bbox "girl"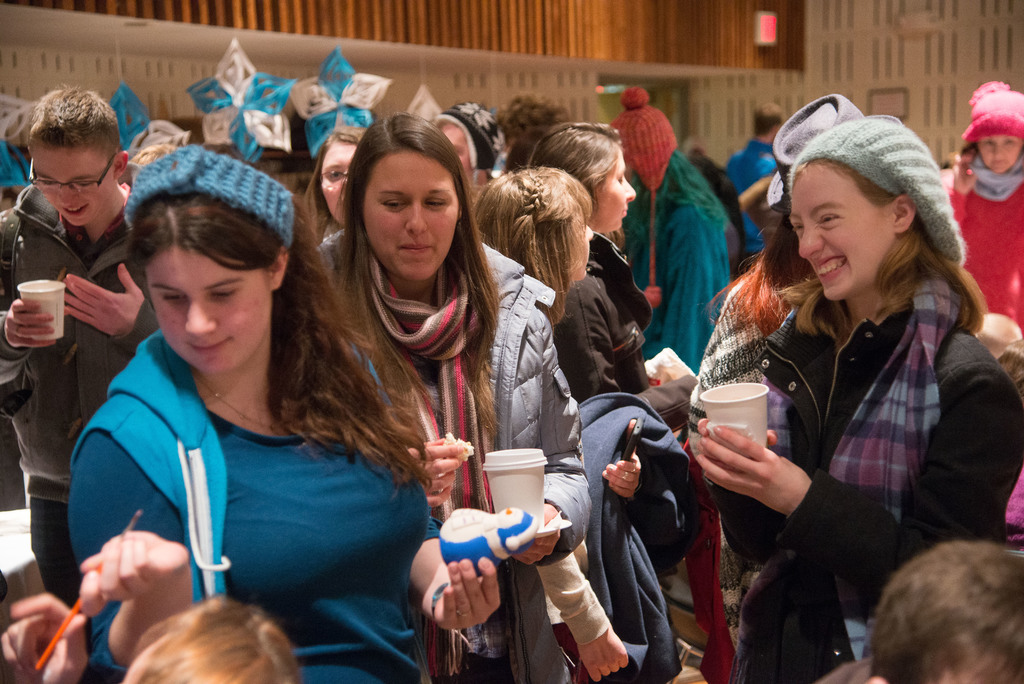
select_region(696, 111, 1023, 676)
